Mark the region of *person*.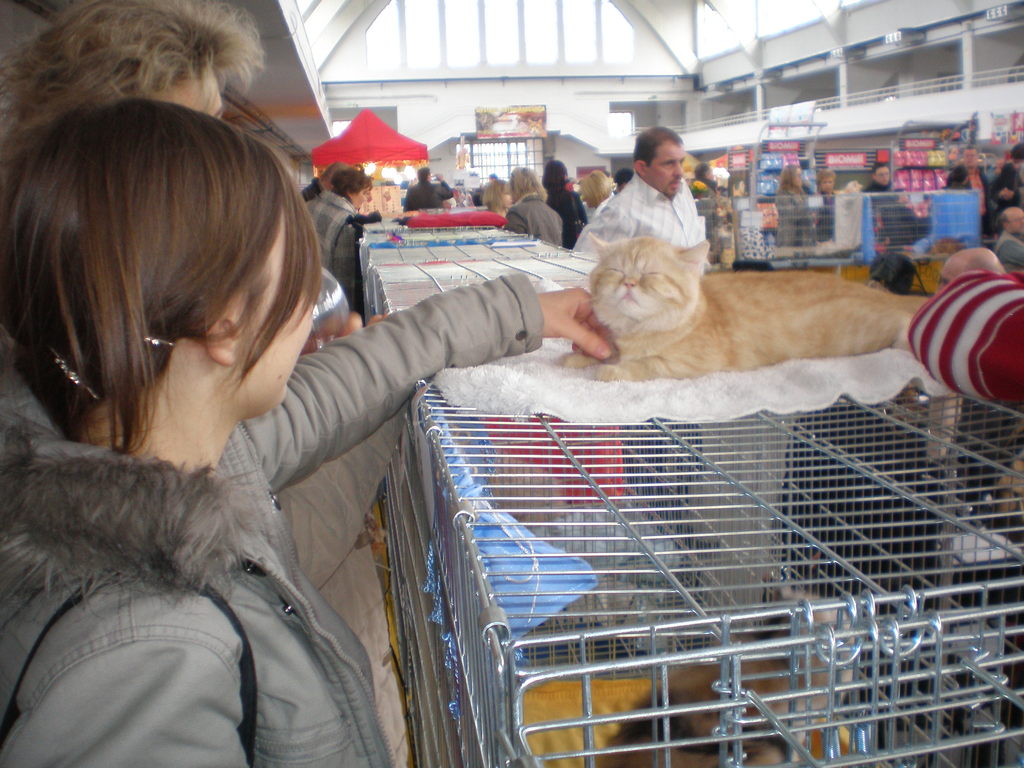
Region: <bbox>862, 159, 893, 191</bbox>.
